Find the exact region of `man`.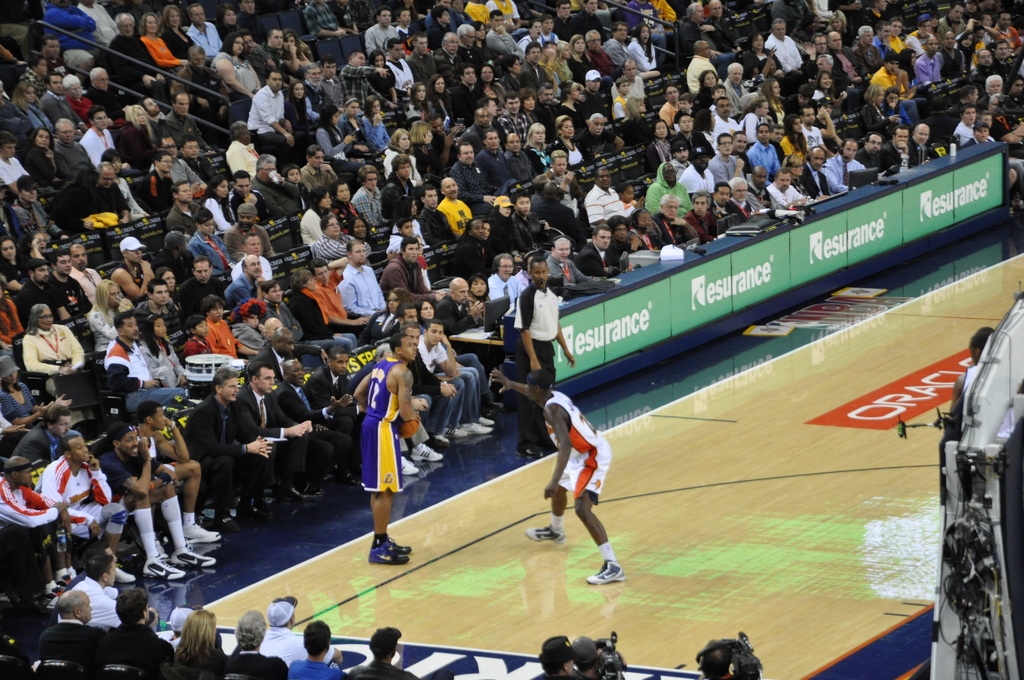
Exact region: select_region(192, 371, 268, 533).
